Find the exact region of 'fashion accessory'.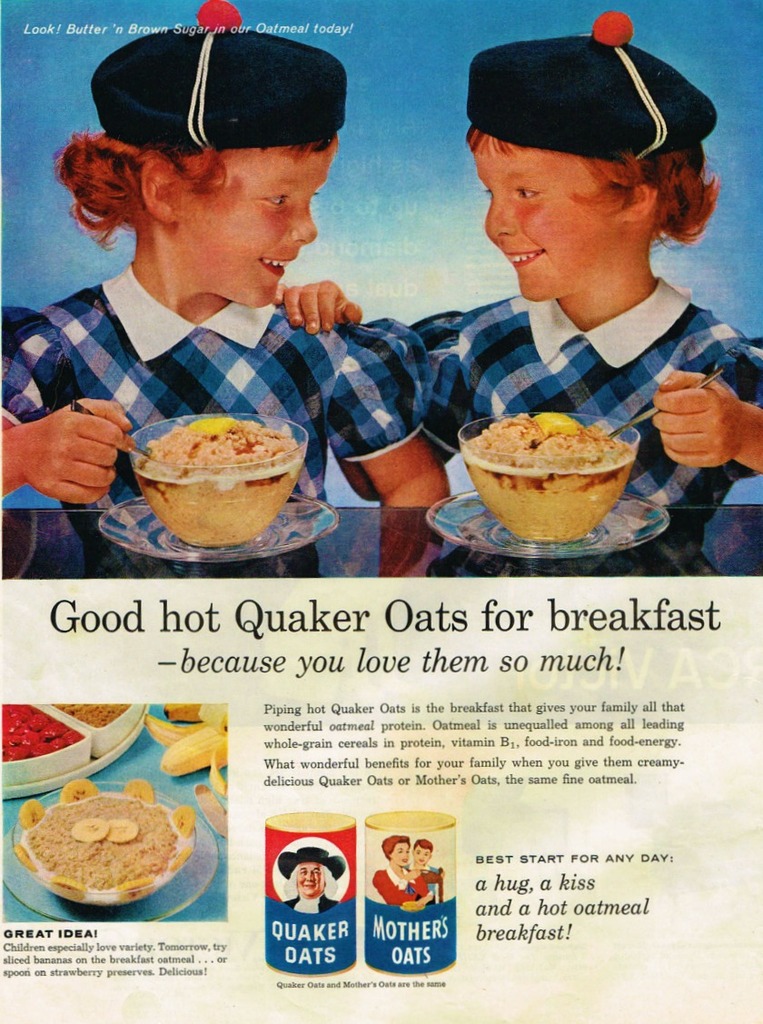
Exact region: detection(84, 0, 350, 160).
